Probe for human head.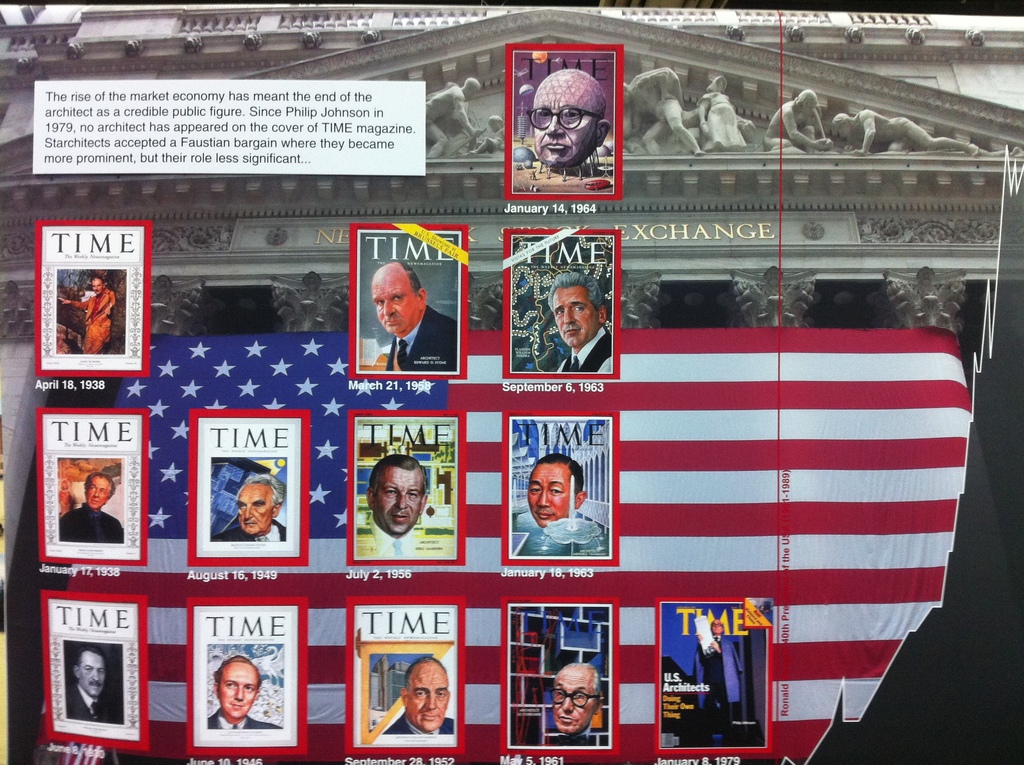
Probe result: (360, 466, 435, 549).
